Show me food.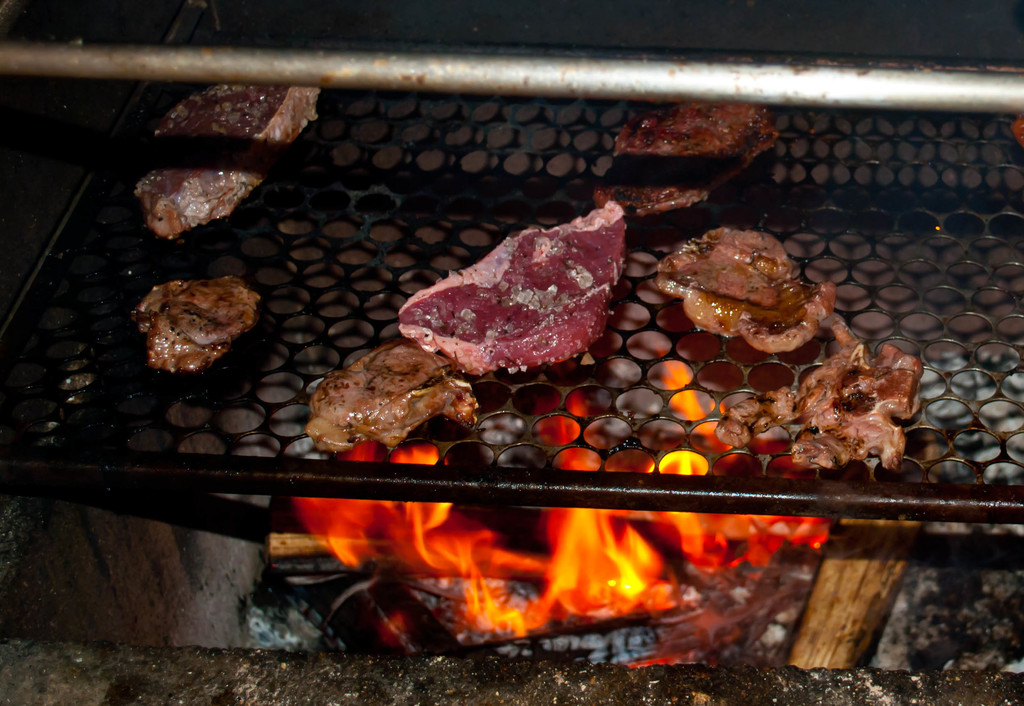
food is here: BBox(655, 229, 833, 337).
